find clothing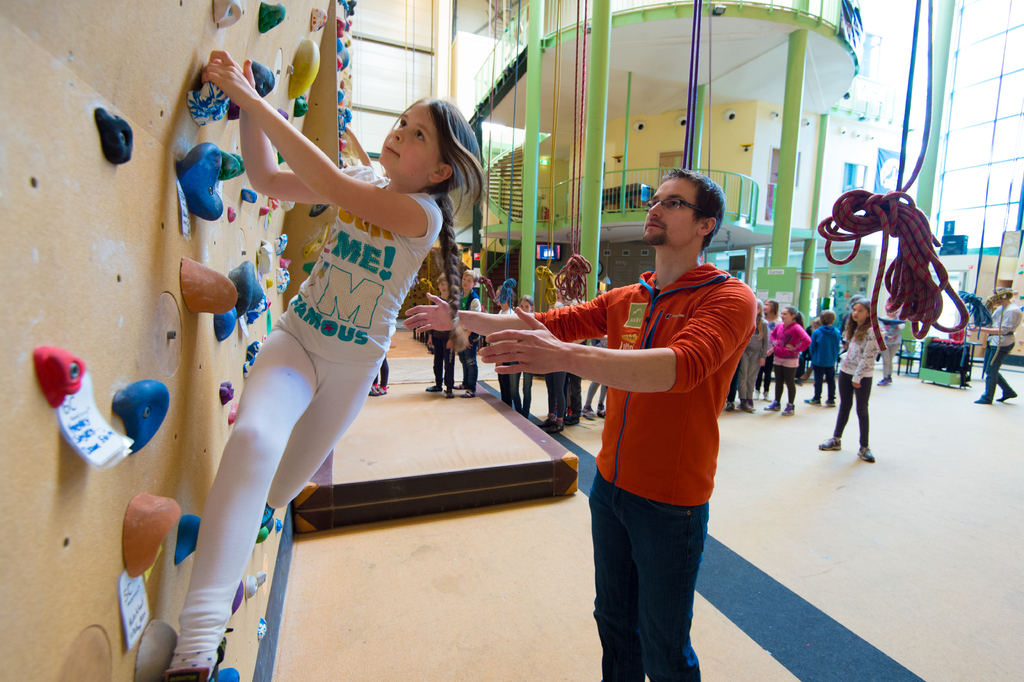
select_region(982, 300, 1021, 399)
